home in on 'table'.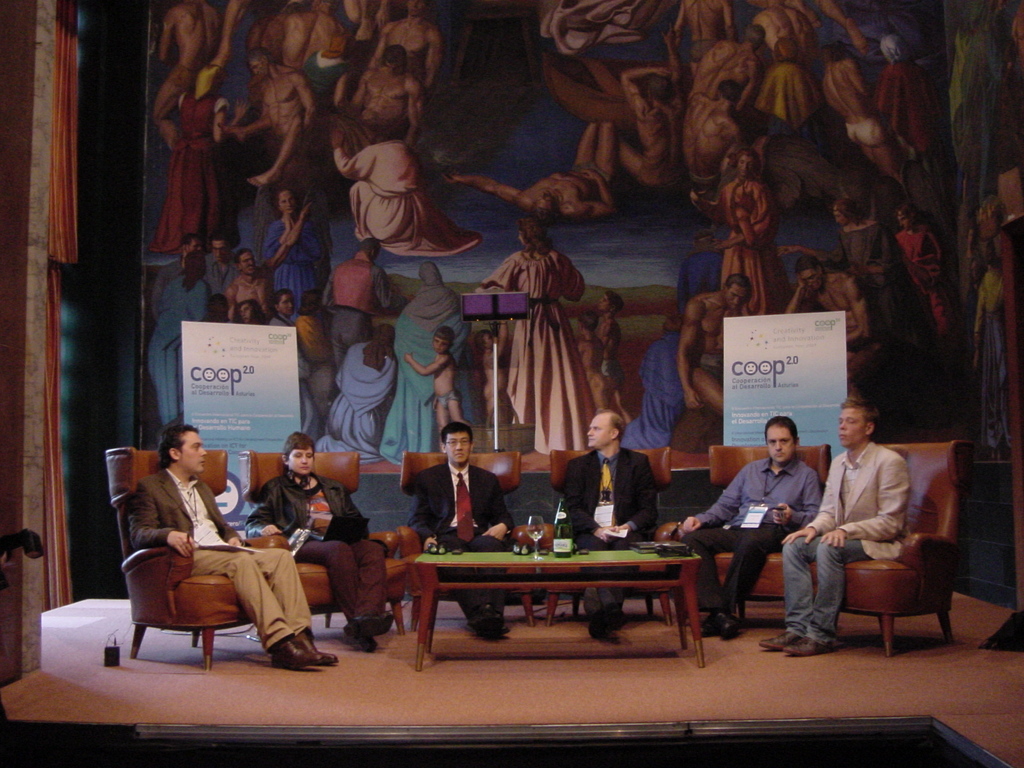
Homed in at 381,534,728,666.
